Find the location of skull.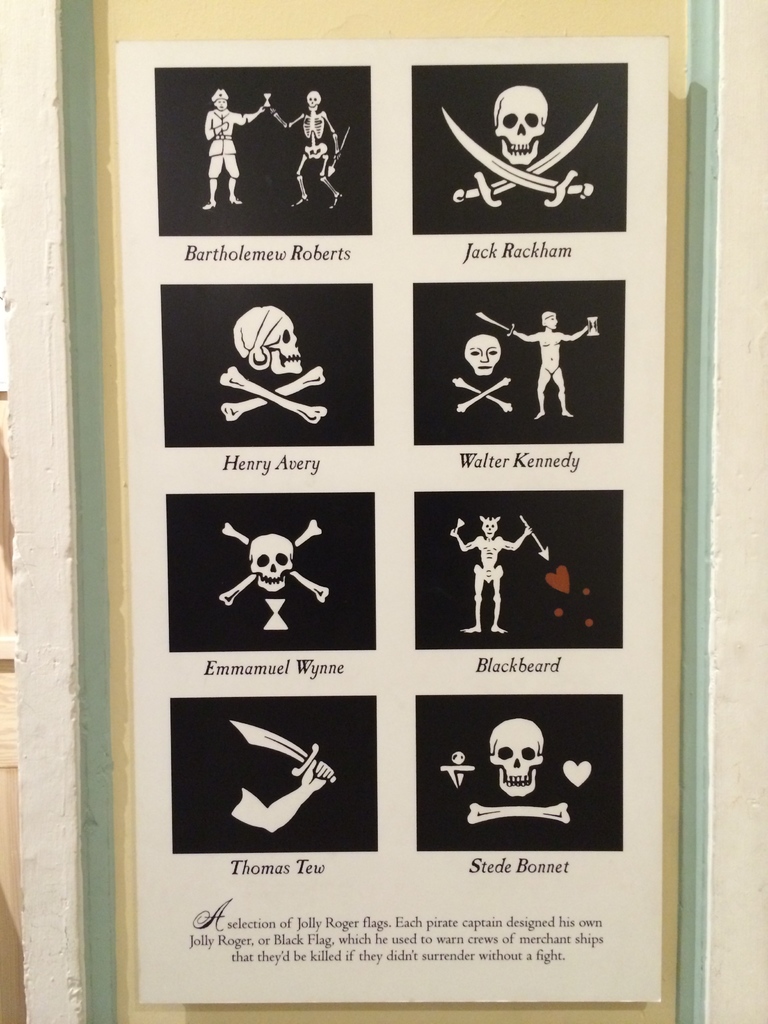
Location: l=253, t=536, r=296, b=594.
